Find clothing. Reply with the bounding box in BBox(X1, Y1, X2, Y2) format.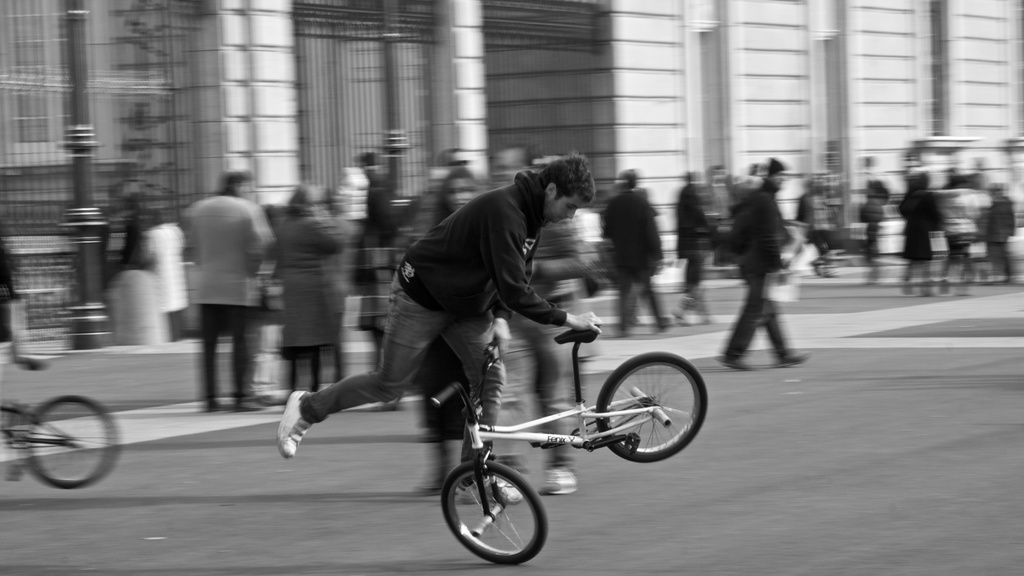
BBox(670, 171, 711, 305).
